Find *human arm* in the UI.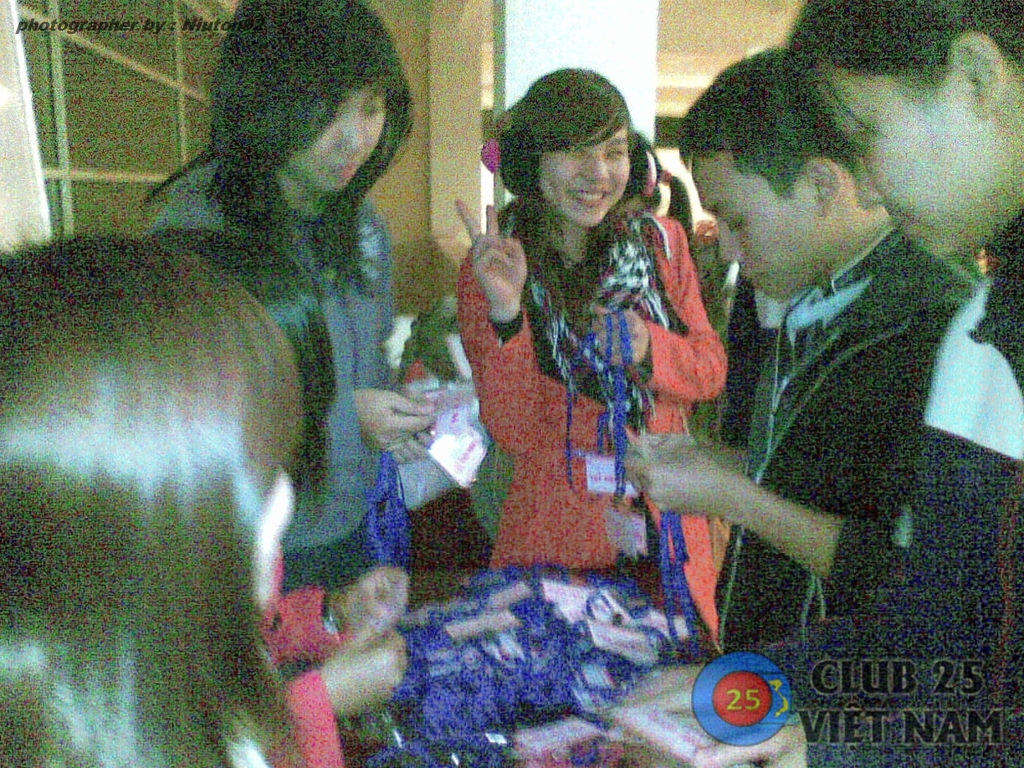
UI element at [451,193,538,455].
